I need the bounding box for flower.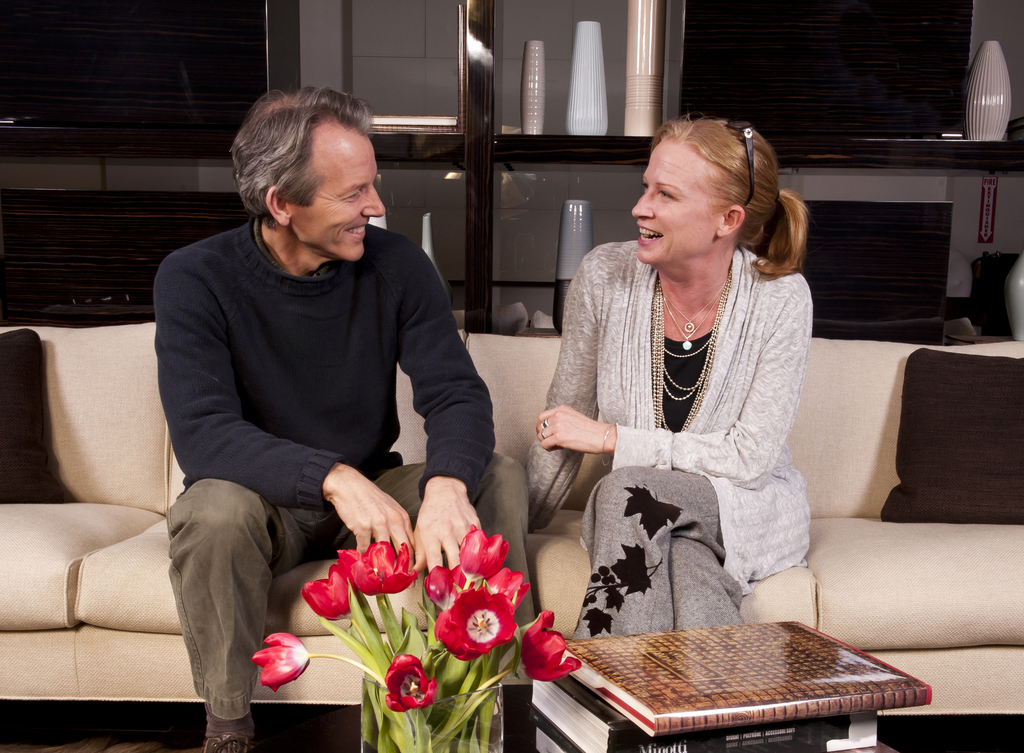
Here it is: (left=337, top=541, right=414, bottom=604).
